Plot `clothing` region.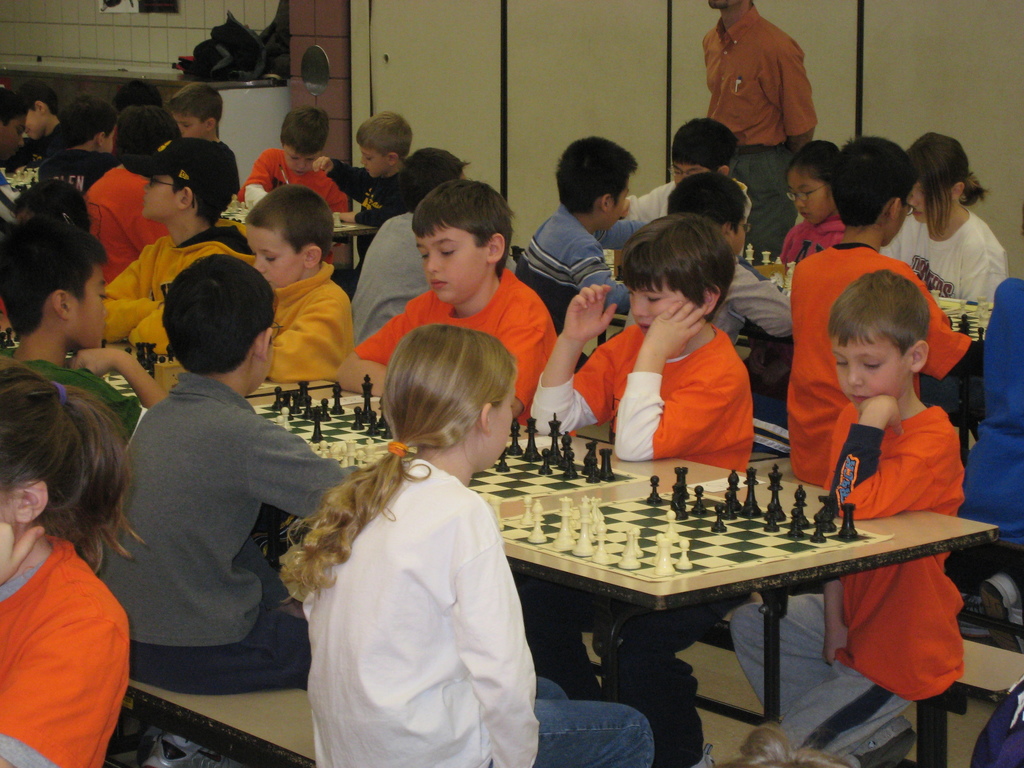
Plotted at Rect(316, 454, 660, 767).
